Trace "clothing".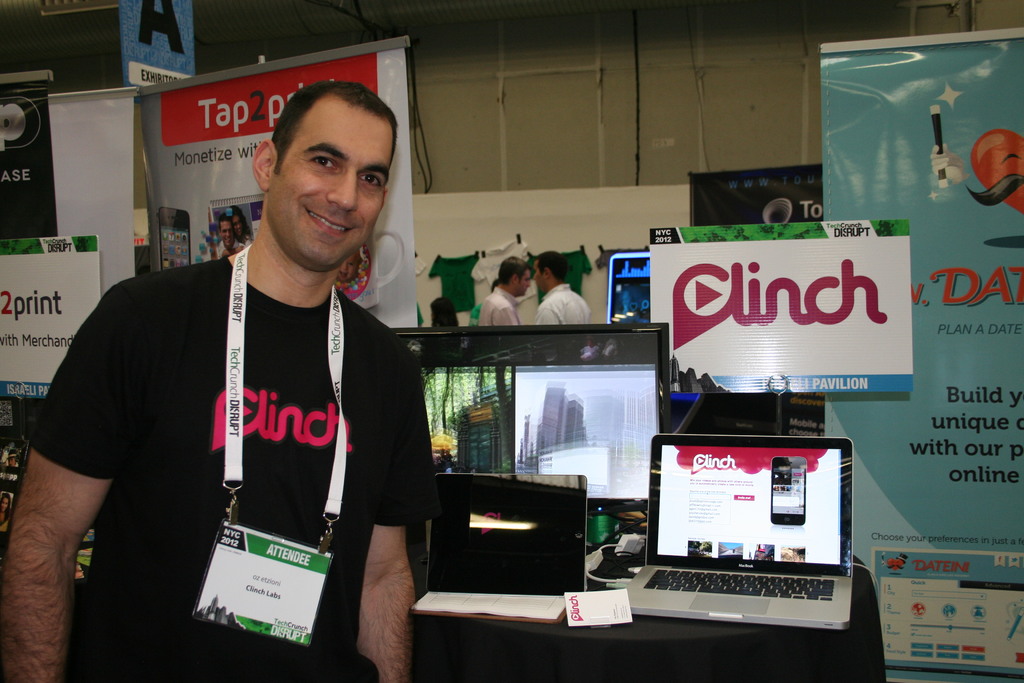
Traced to bbox(232, 239, 244, 247).
